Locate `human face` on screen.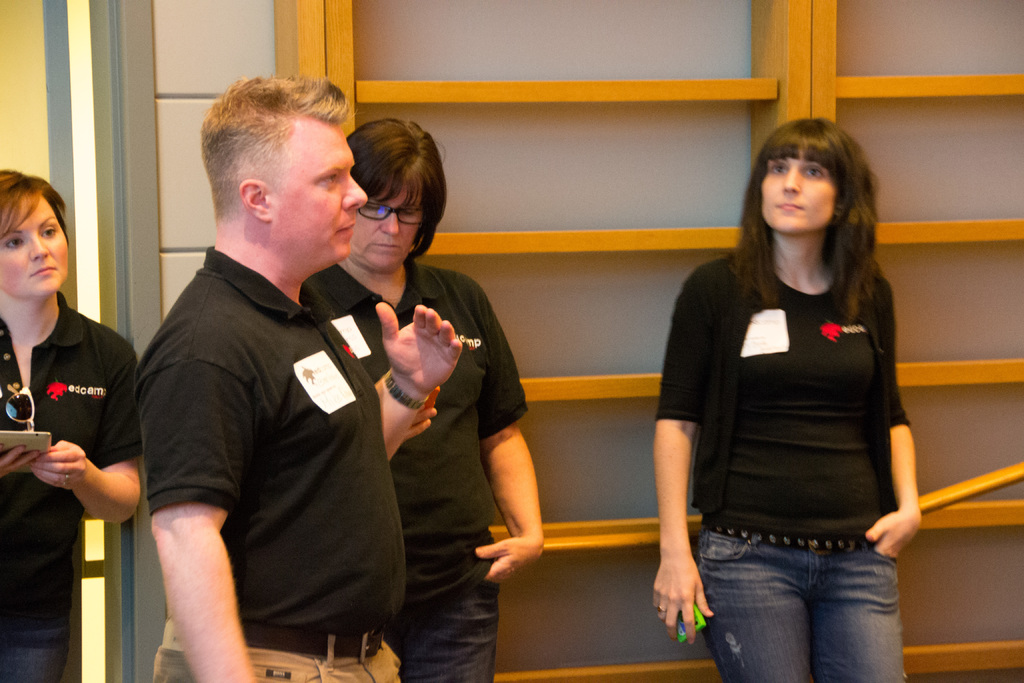
On screen at x1=0 y1=194 x2=68 y2=299.
